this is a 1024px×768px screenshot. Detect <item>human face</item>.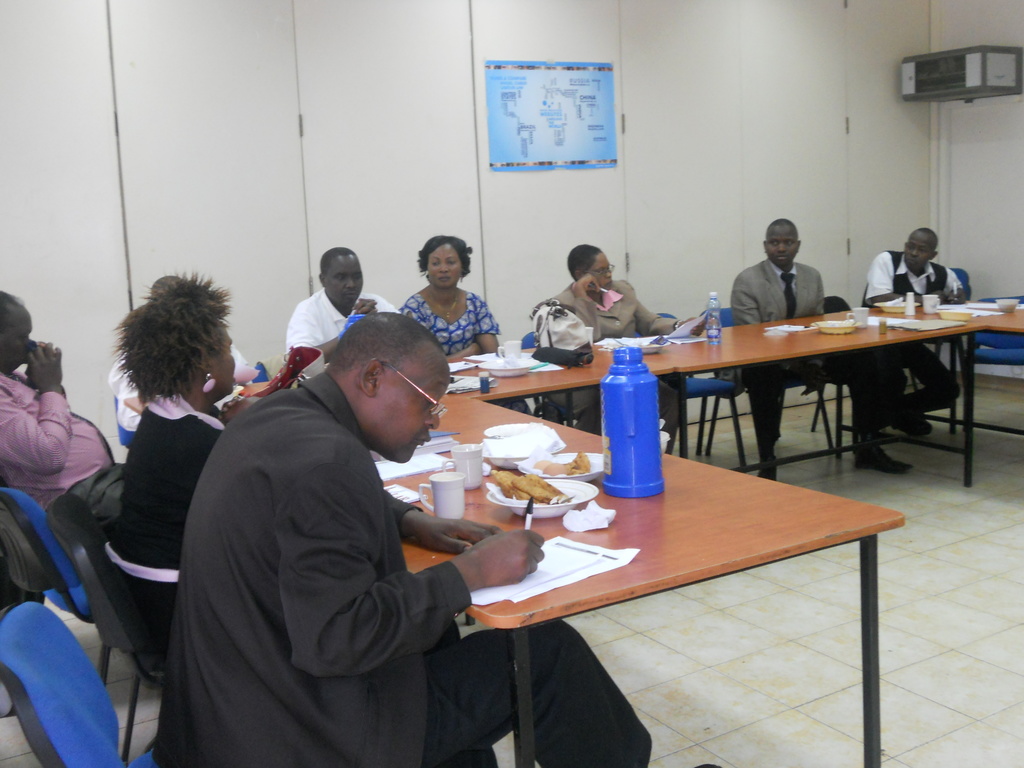
rect(367, 348, 454, 466).
